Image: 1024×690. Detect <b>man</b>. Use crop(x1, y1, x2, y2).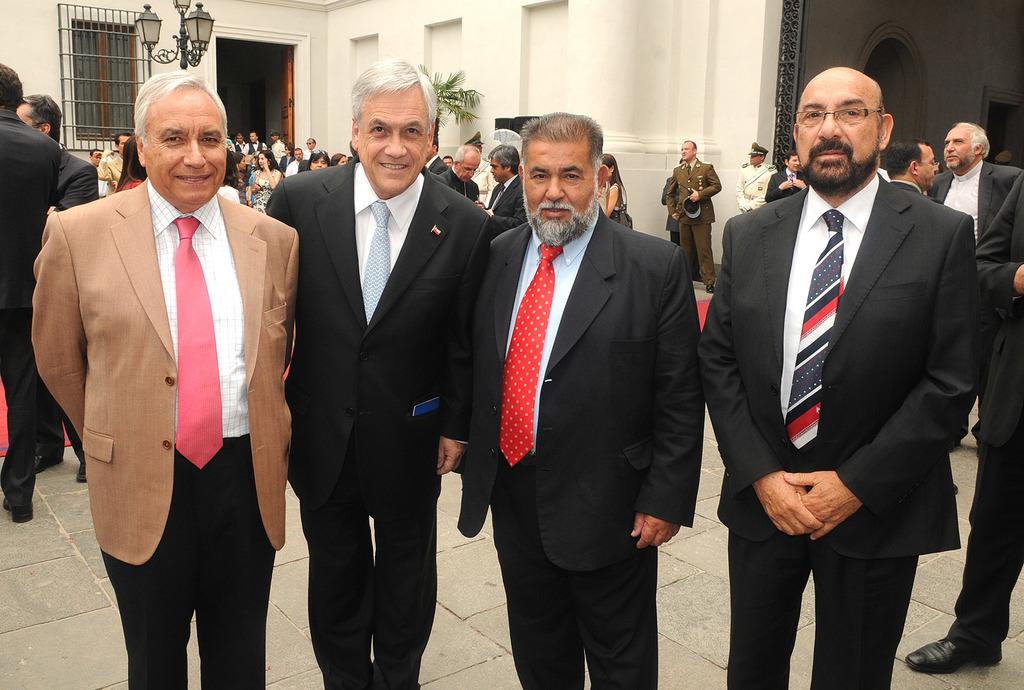
crop(35, 61, 299, 677).
